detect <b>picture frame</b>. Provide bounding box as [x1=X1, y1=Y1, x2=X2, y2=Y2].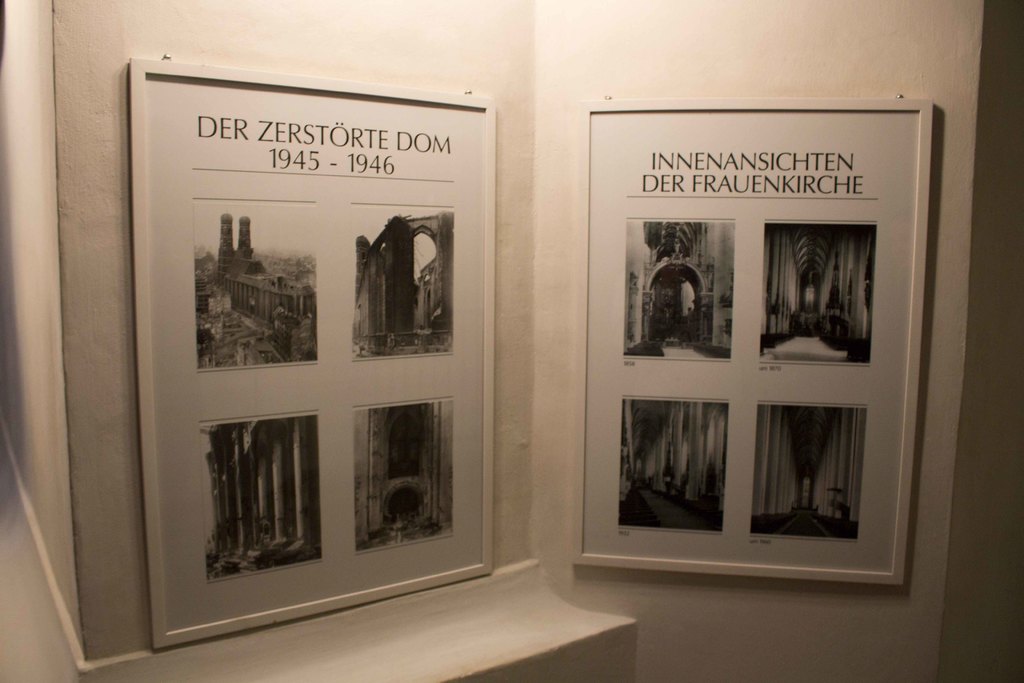
[x1=130, y1=54, x2=496, y2=651].
